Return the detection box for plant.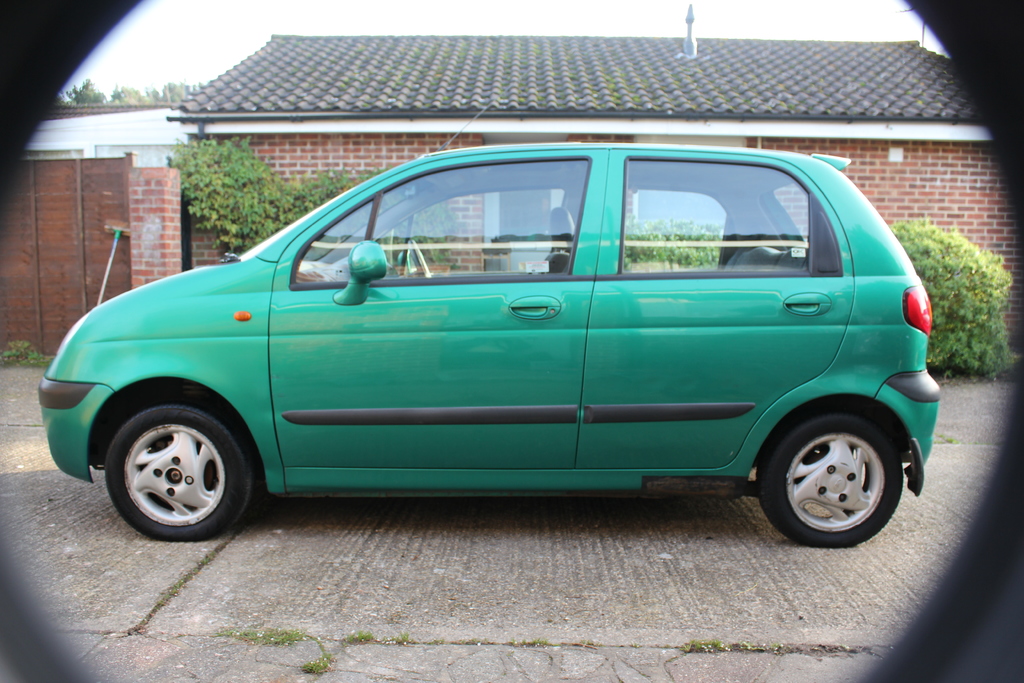
locate(156, 547, 216, 603).
